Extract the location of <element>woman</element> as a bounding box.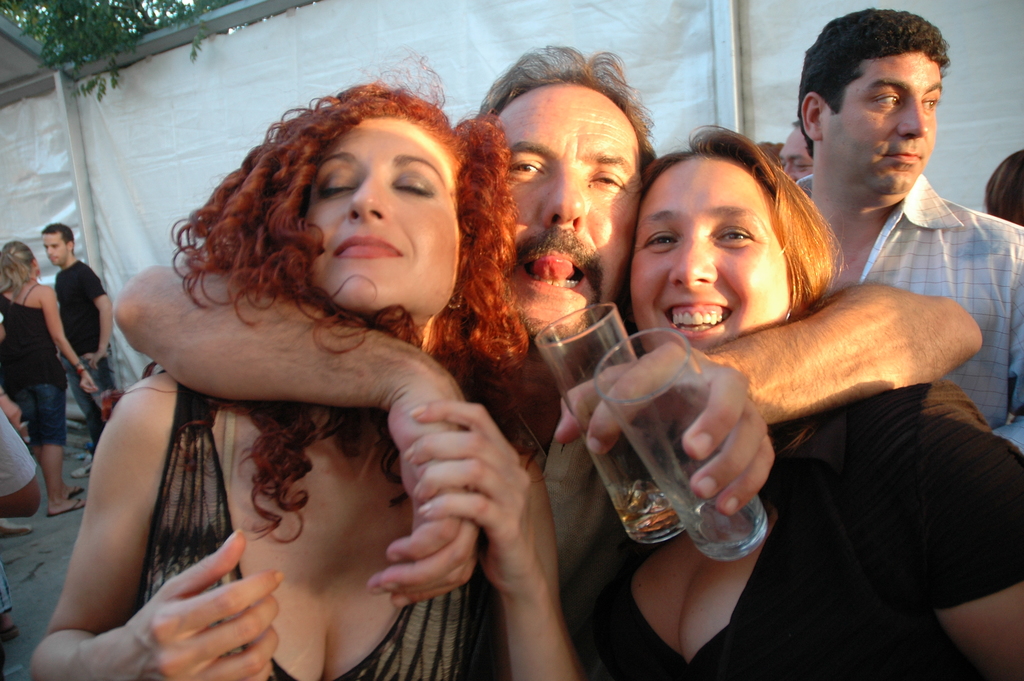
<region>572, 105, 1023, 680</region>.
